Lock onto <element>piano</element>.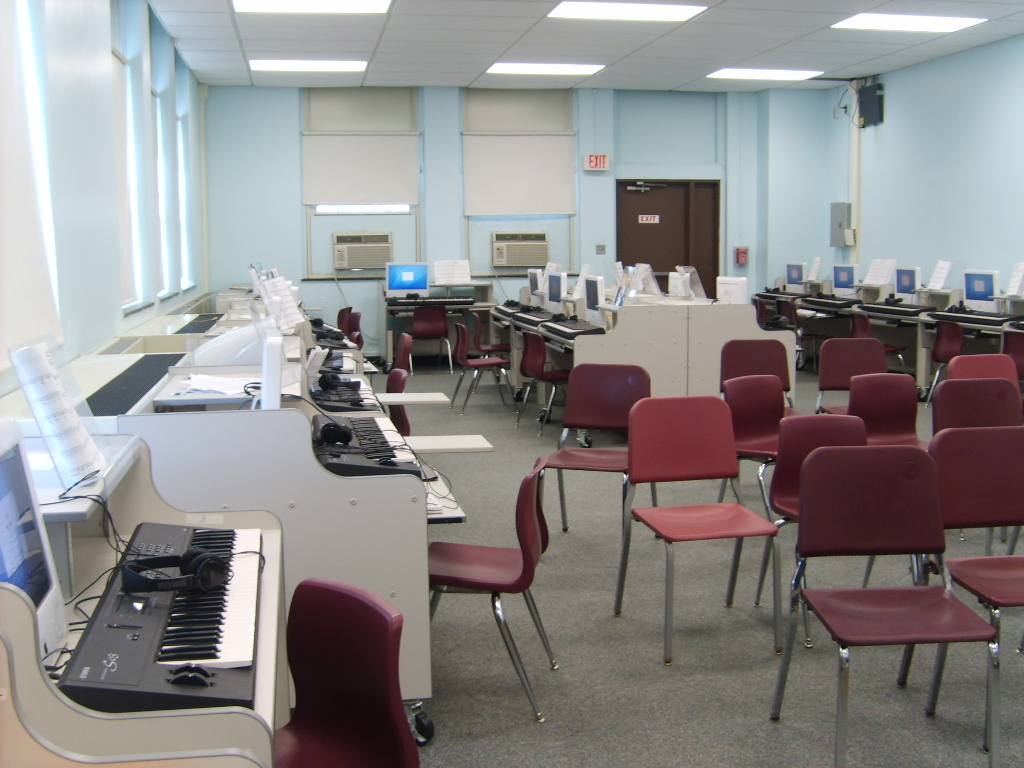
Locked: Rect(311, 409, 426, 478).
